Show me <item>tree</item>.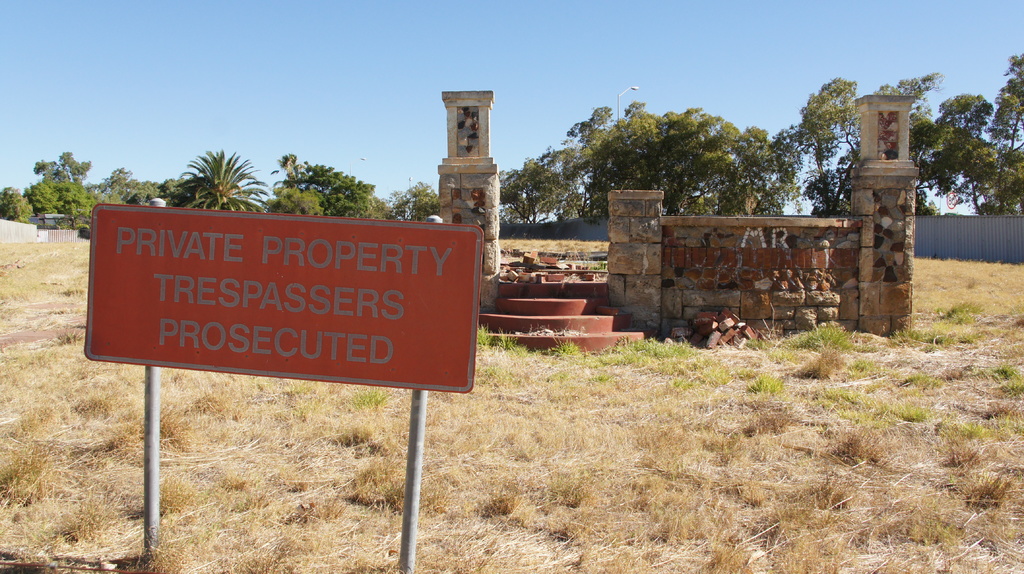
<item>tree</item> is here: (929, 83, 1014, 230).
